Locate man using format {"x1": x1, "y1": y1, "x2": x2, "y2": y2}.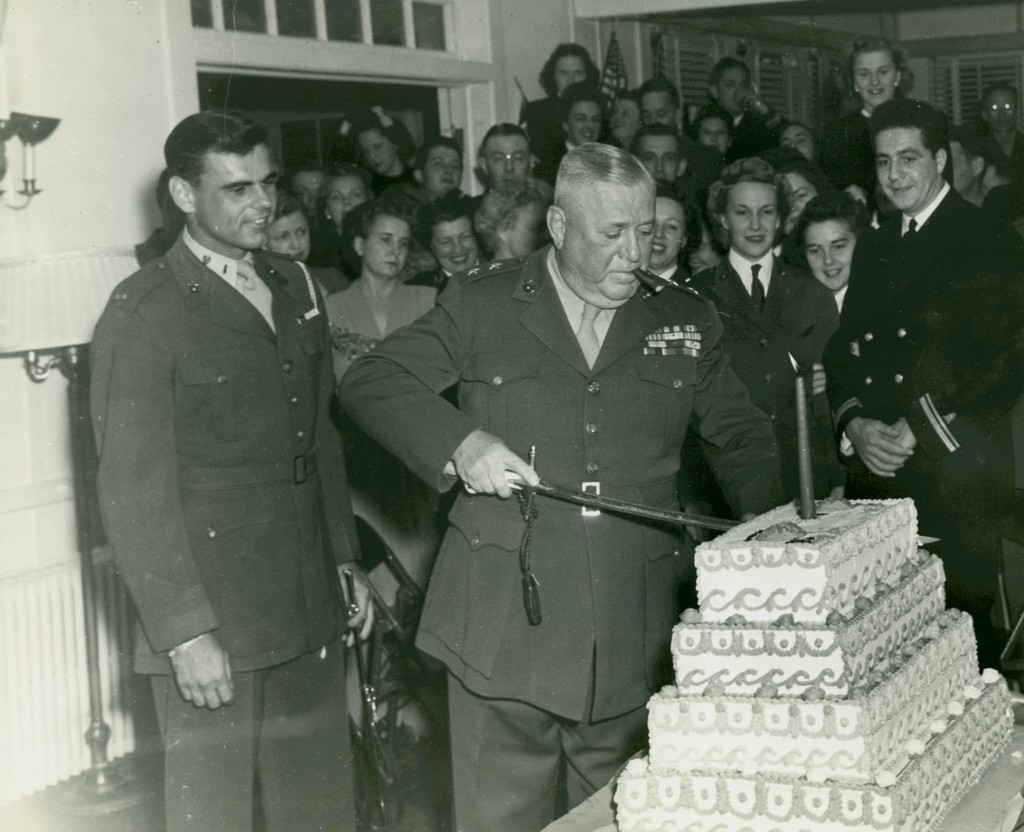
{"x1": 460, "y1": 118, "x2": 548, "y2": 252}.
